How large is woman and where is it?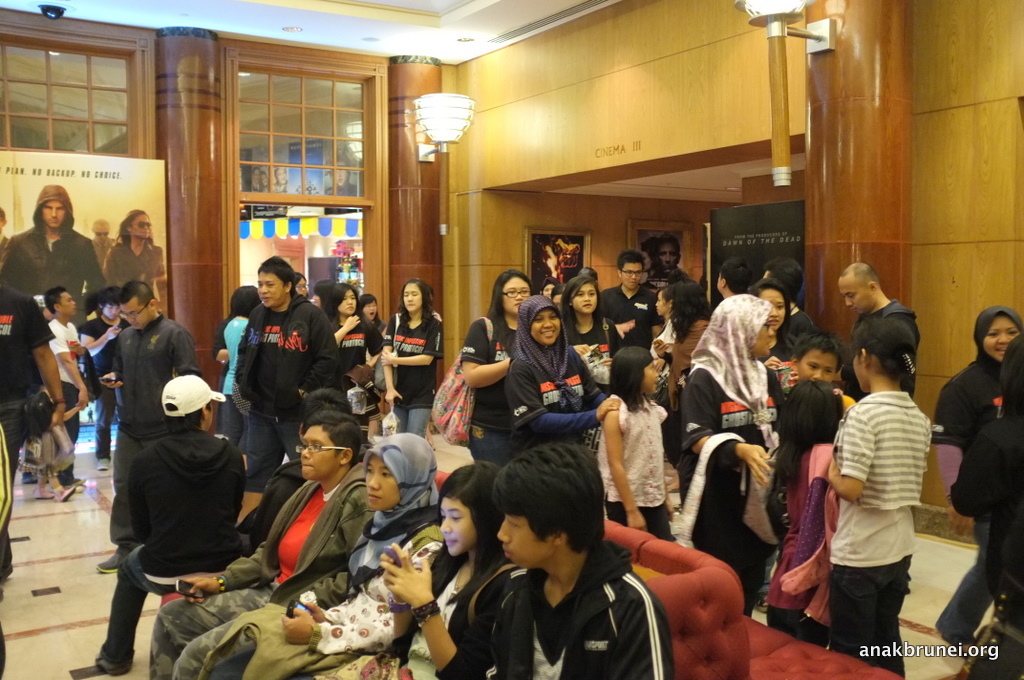
Bounding box: <box>203,428,447,679</box>.
